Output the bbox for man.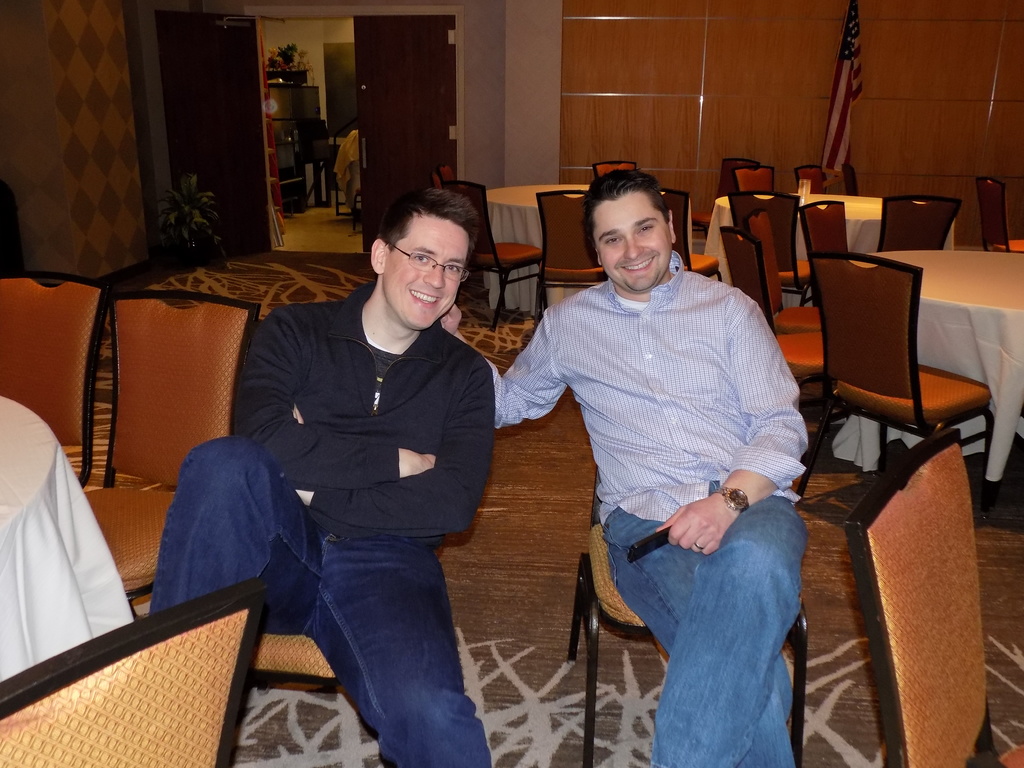
rect(196, 187, 510, 767).
